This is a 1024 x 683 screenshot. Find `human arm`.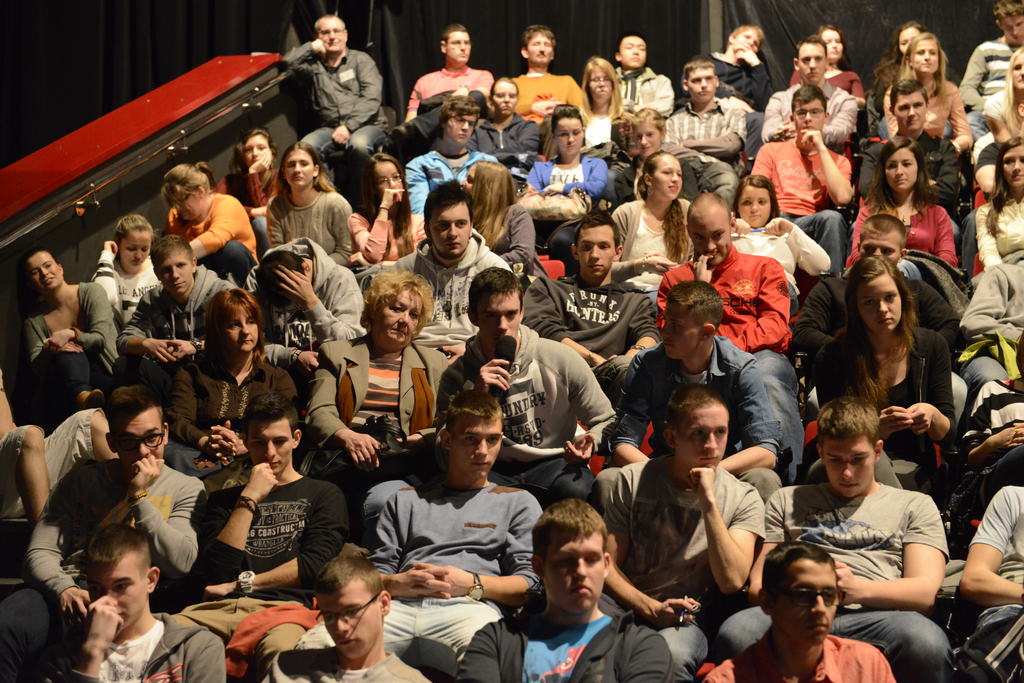
Bounding box: pyautogui.locateOnScreen(826, 490, 954, 609).
